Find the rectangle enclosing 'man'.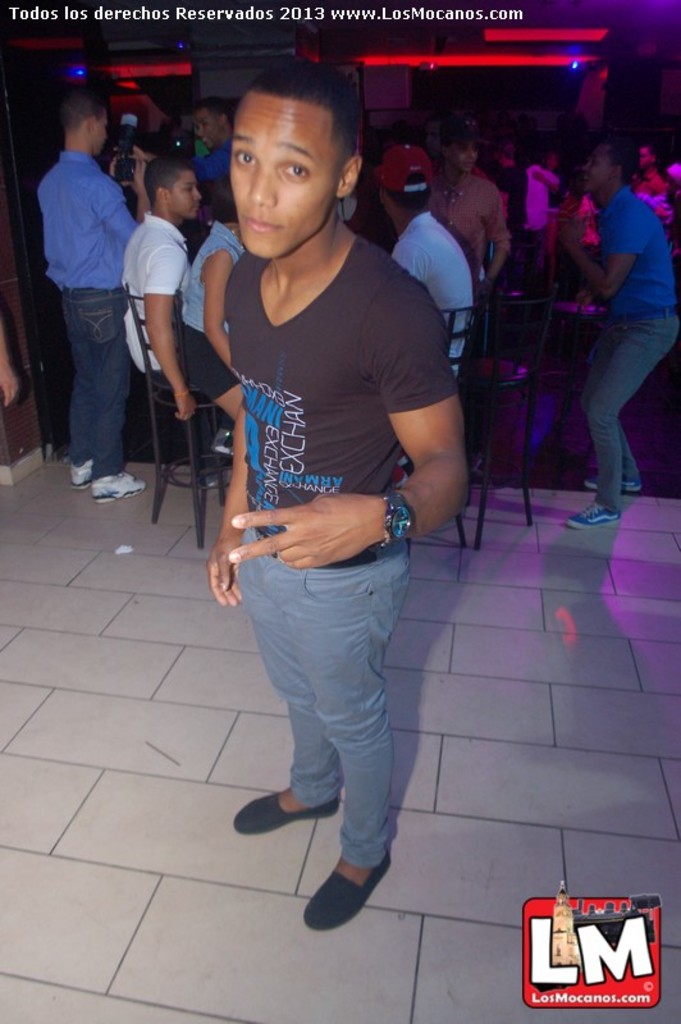
region(425, 136, 521, 276).
